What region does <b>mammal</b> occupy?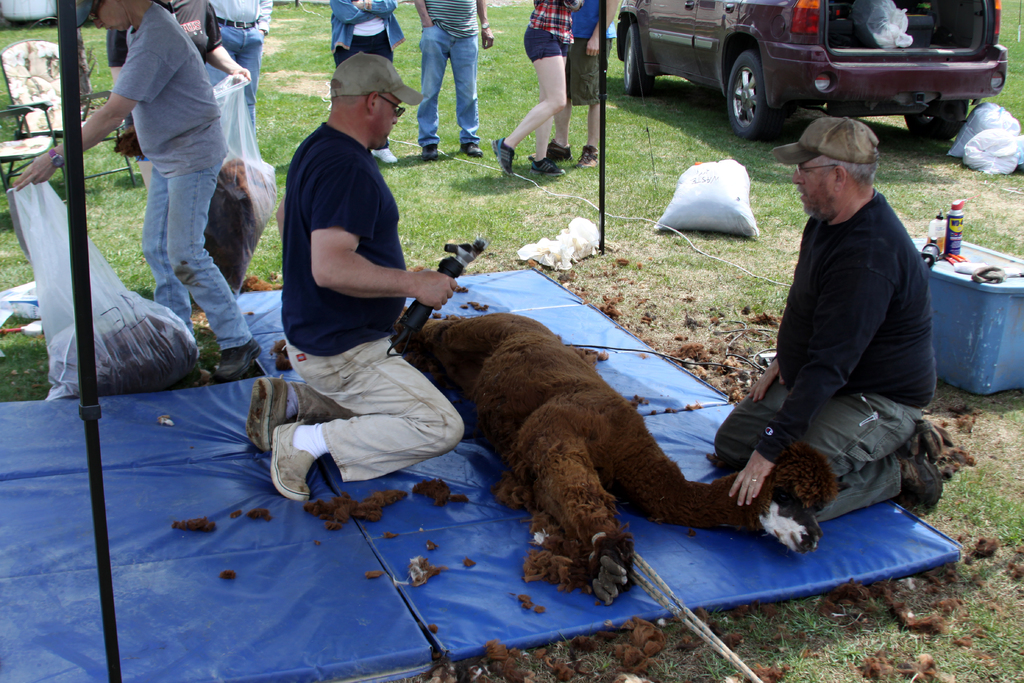
bbox(99, 0, 253, 183).
